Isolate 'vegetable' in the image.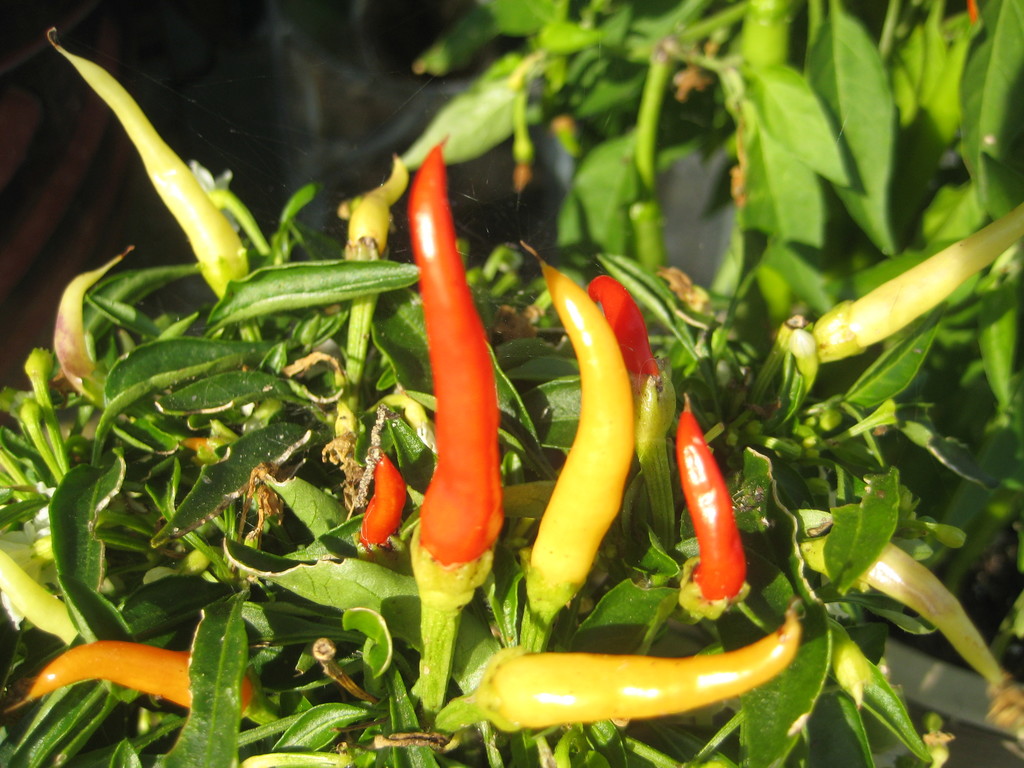
Isolated region: (left=358, top=450, right=408, bottom=570).
